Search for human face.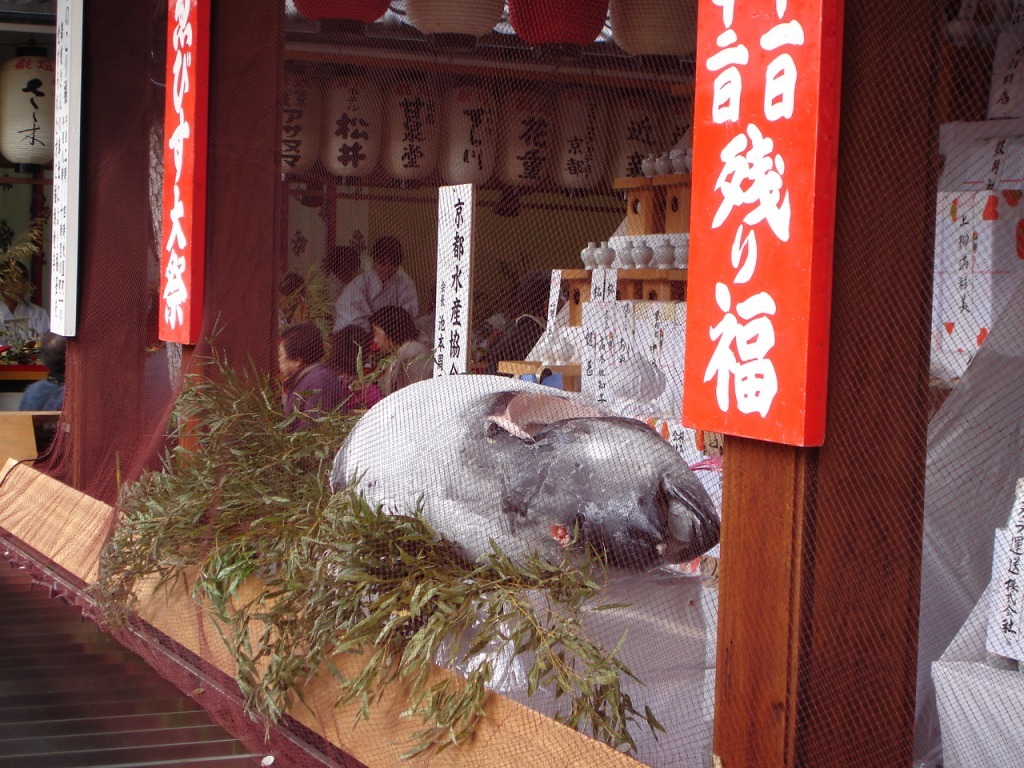
Found at (left=375, top=257, right=399, bottom=284).
